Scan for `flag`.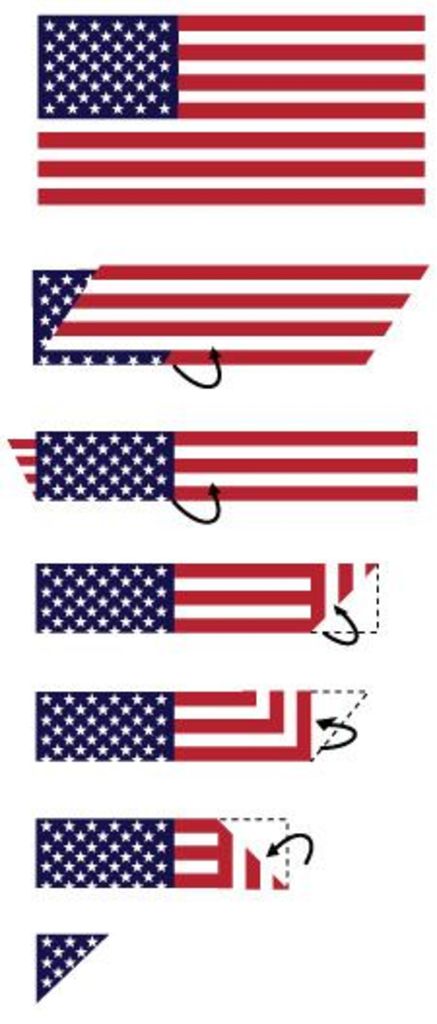
Scan result: bbox=(37, 14, 427, 206).
